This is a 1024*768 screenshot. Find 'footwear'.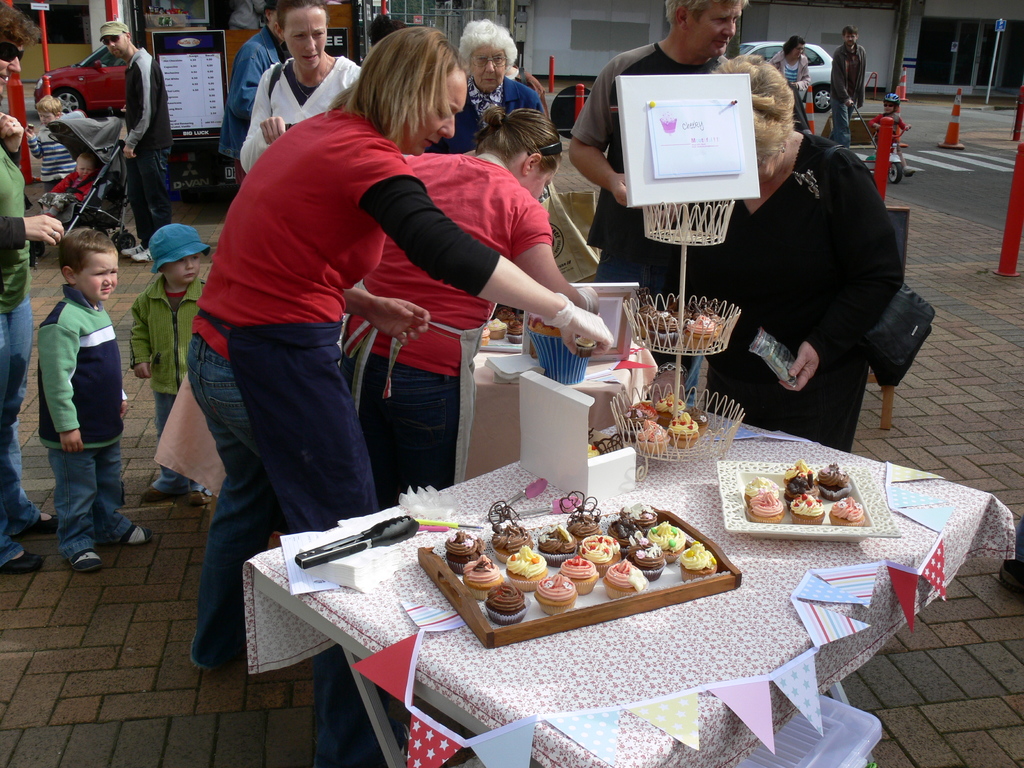
Bounding box: rect(906, 167, 916, 179).
